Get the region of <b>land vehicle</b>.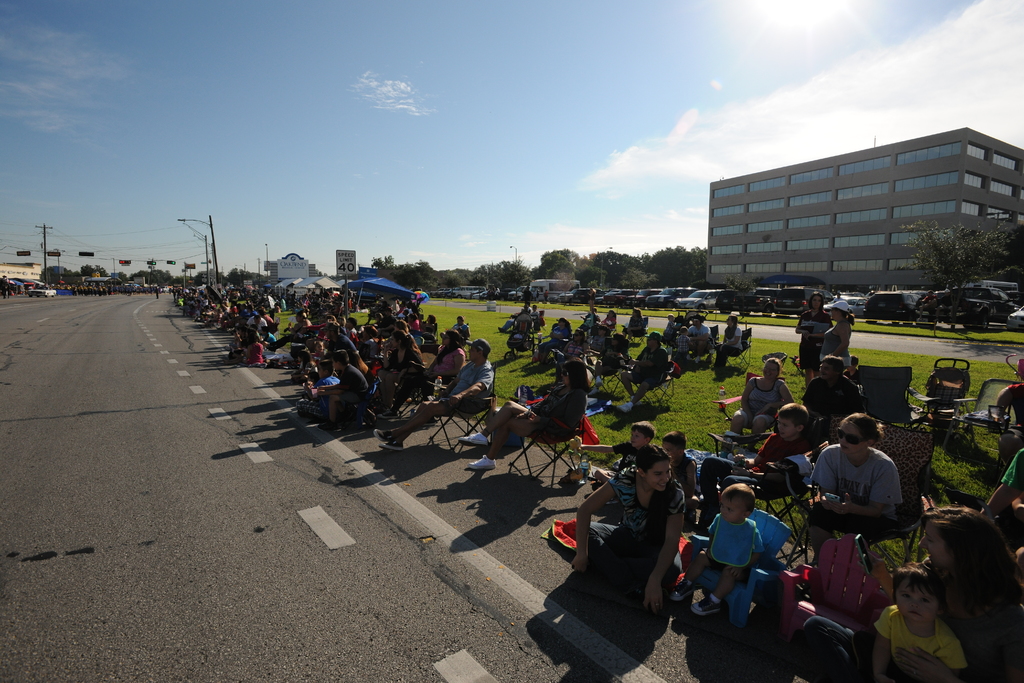
box=[647, 286, 700, 308].
